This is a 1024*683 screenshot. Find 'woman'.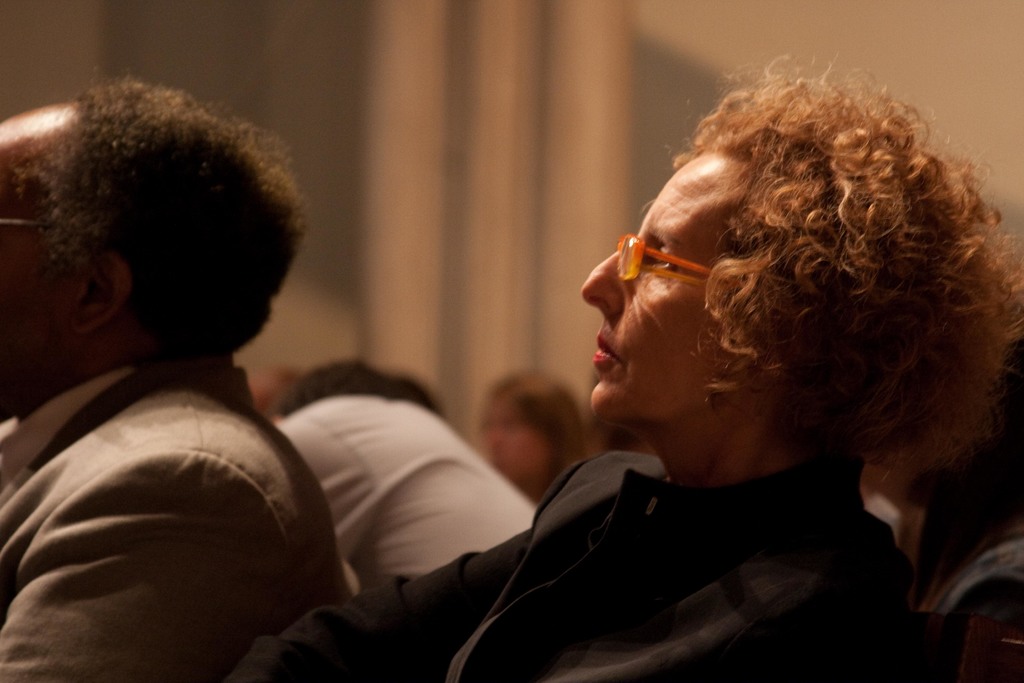
Bounding box: bbox=[273, 51, 1023, 655].
